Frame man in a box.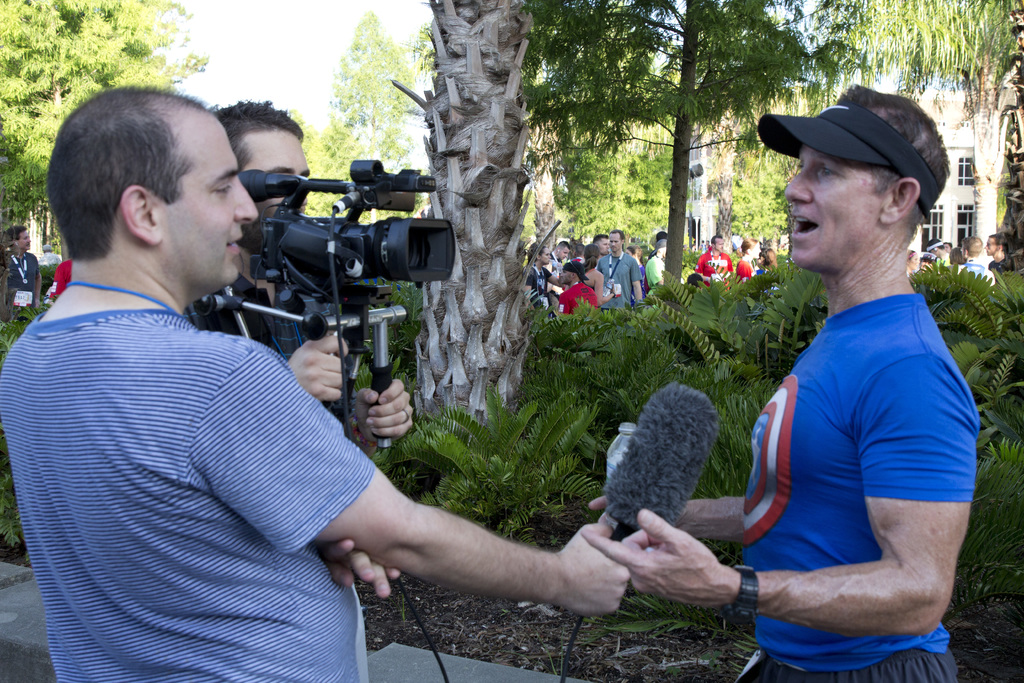
rect(691, 236, 735, 286).
